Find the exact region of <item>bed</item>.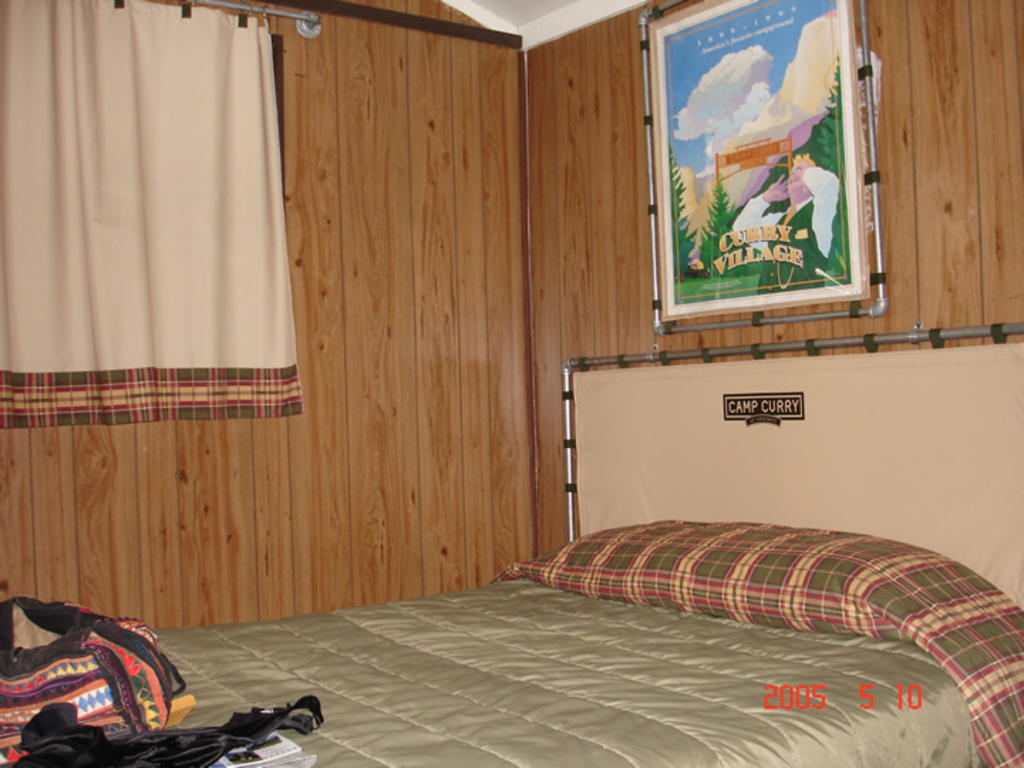
Exact region: [left=284, top=466, right=957, bottom=727].
